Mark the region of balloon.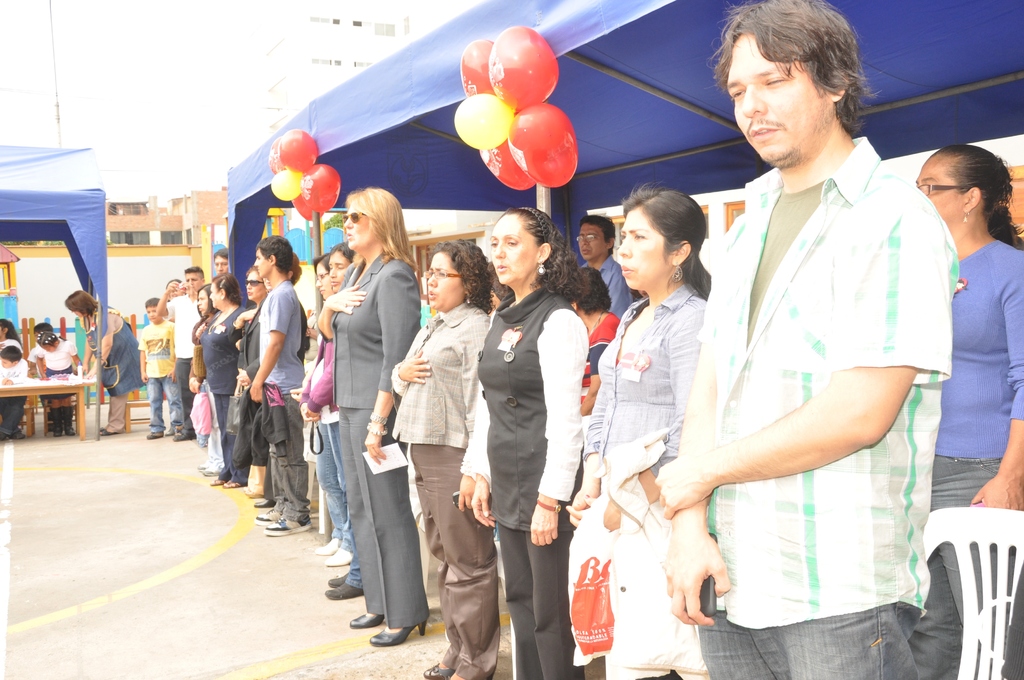
Region: 452/92/514/150.
